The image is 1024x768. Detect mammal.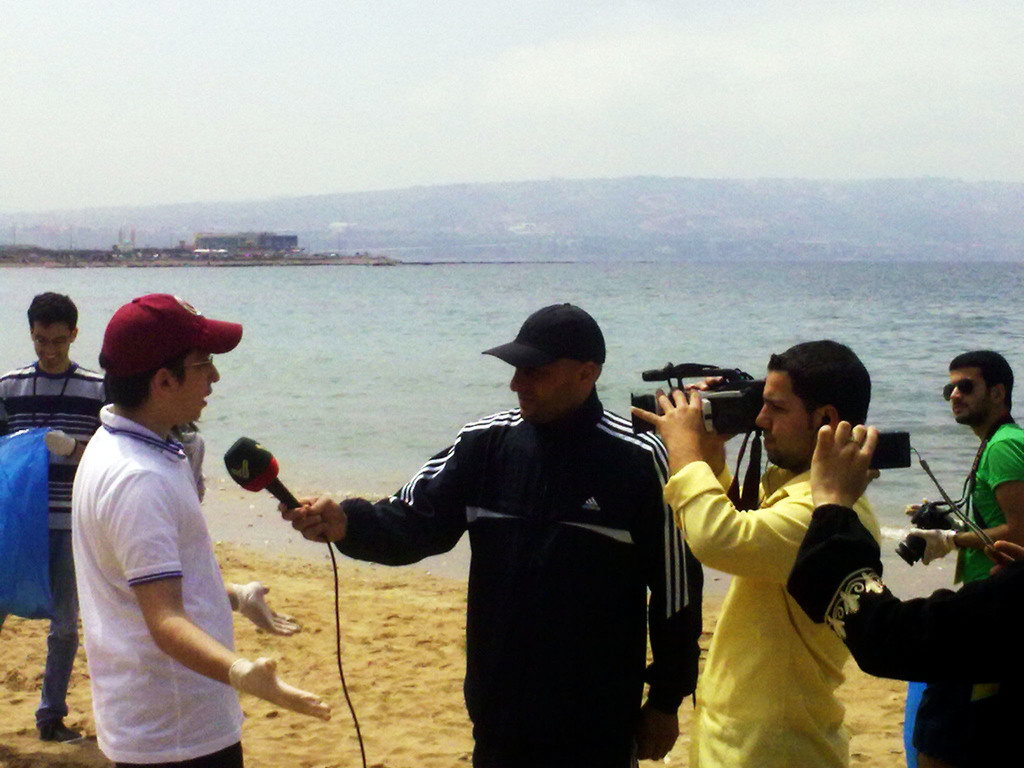
Detection: bbox=[280, 335, 696, 744].
